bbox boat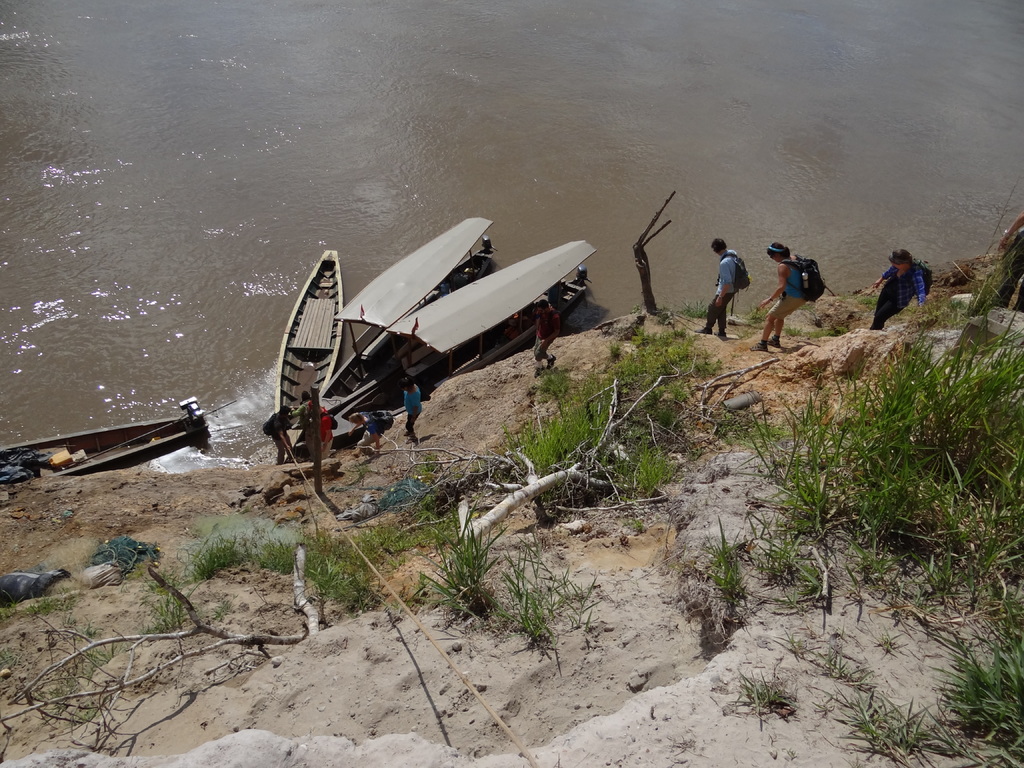
box(275, 245, 346, 462)
